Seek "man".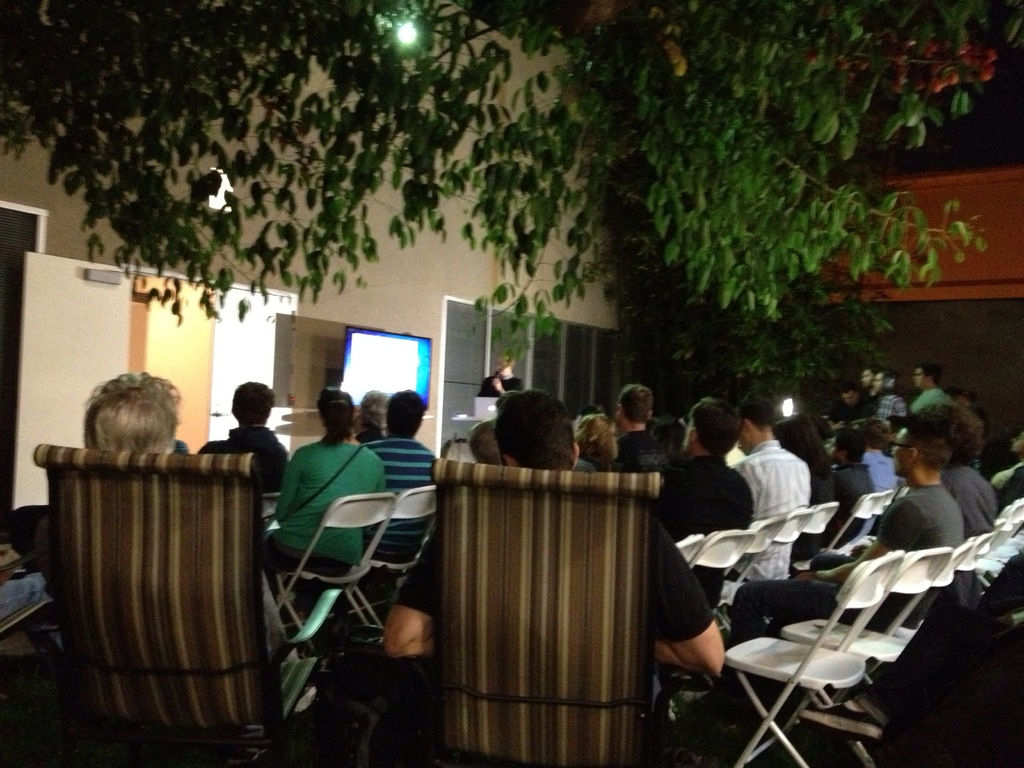
l=854, t=419, r=895, b=545.
